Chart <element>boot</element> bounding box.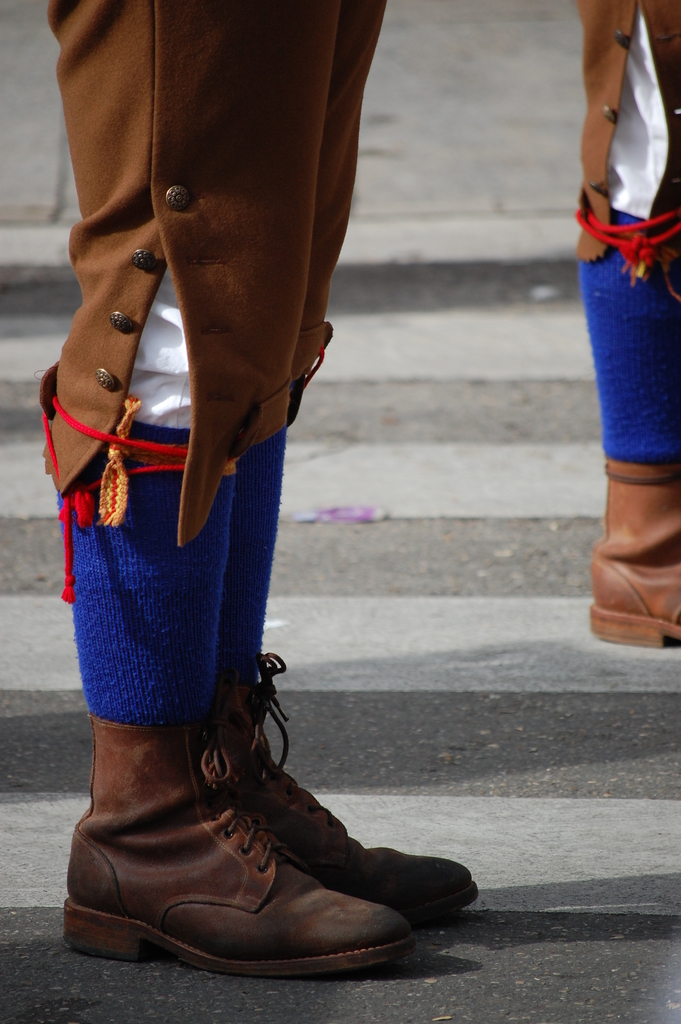
Charted: BBox(56, 702, 403, 972).
